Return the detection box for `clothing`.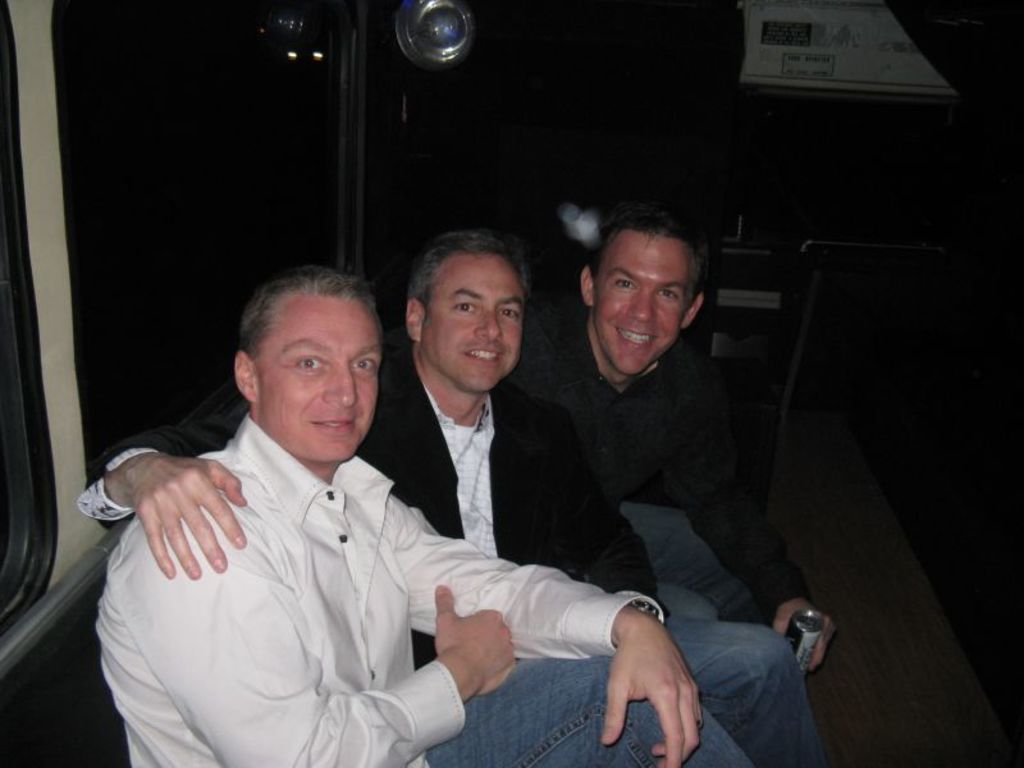
(x1=353, y1=337, x2=826, y2=759).
